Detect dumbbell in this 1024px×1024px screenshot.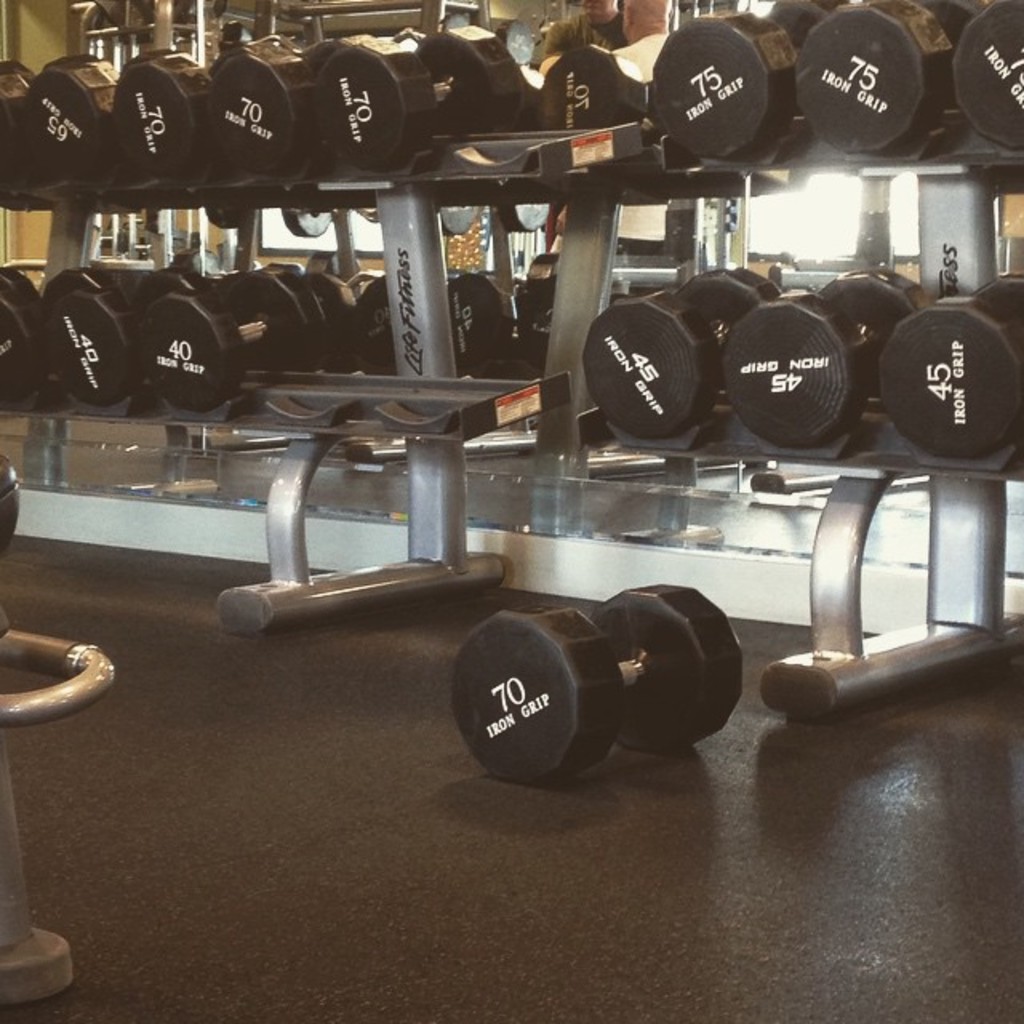
Detection: BBox(446, 581, 749, 787).
